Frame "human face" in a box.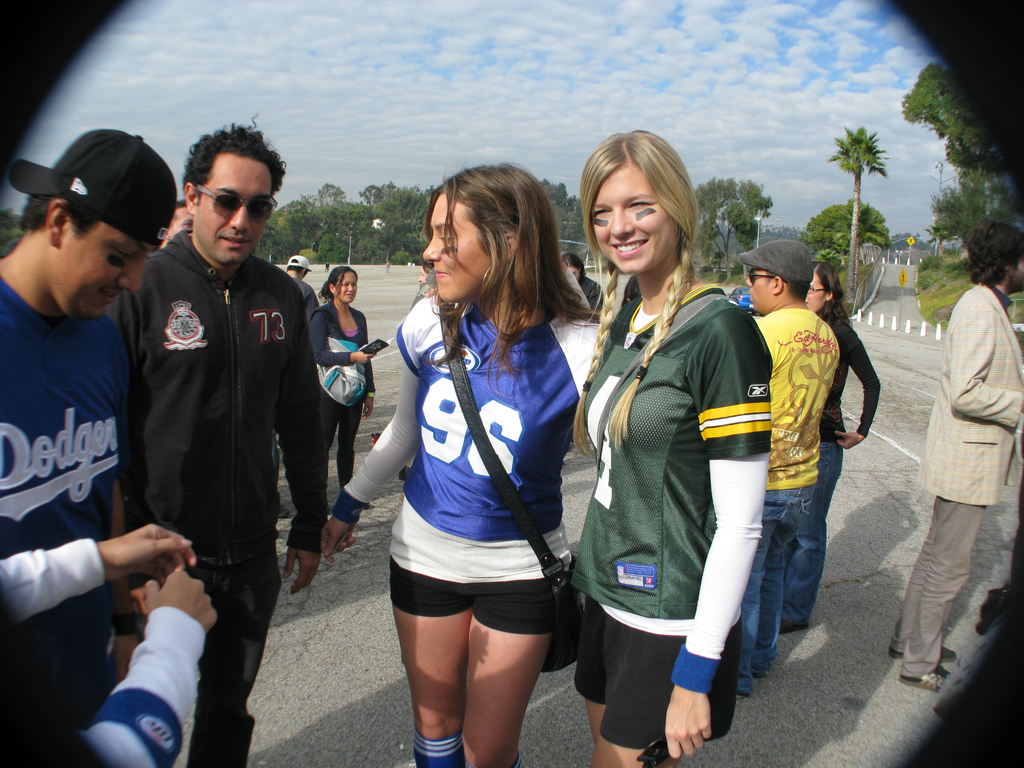
<bbox>62, 225, 156, 317</bbox>.
